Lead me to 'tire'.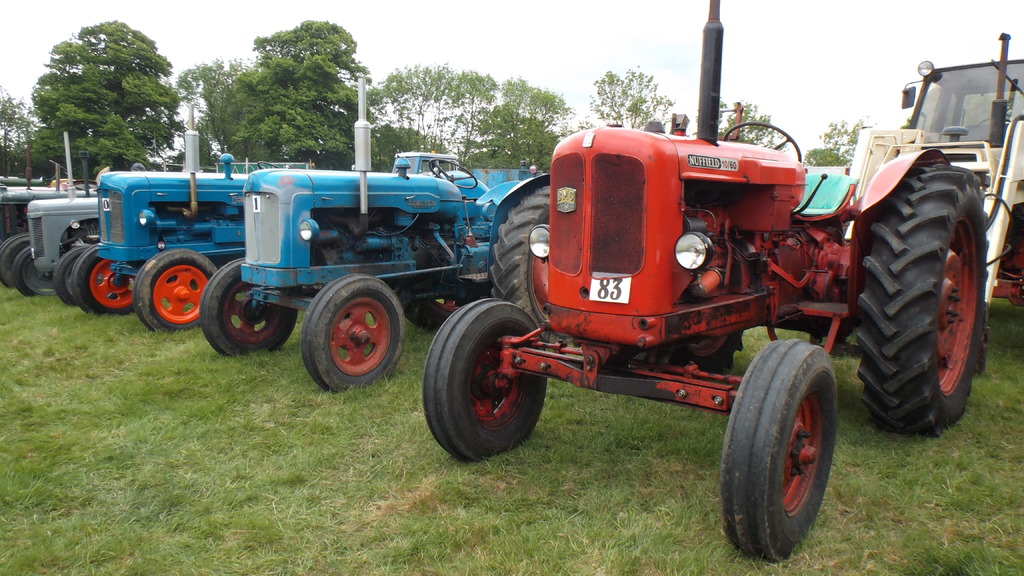
Lead to box=[422, 298, 546, 461].
